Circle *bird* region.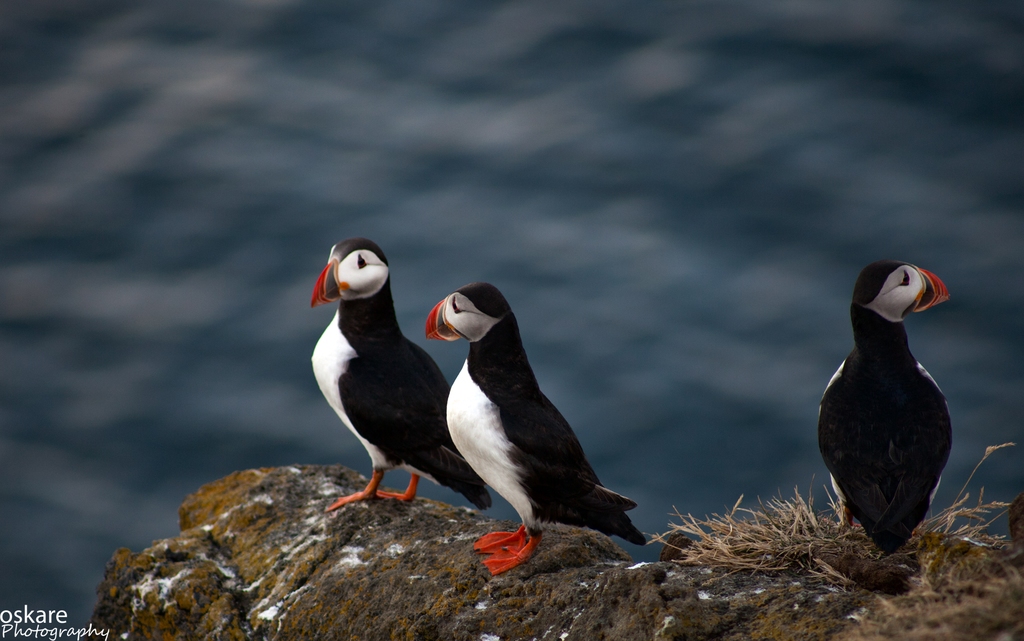
Region: [815,255,952,562].
